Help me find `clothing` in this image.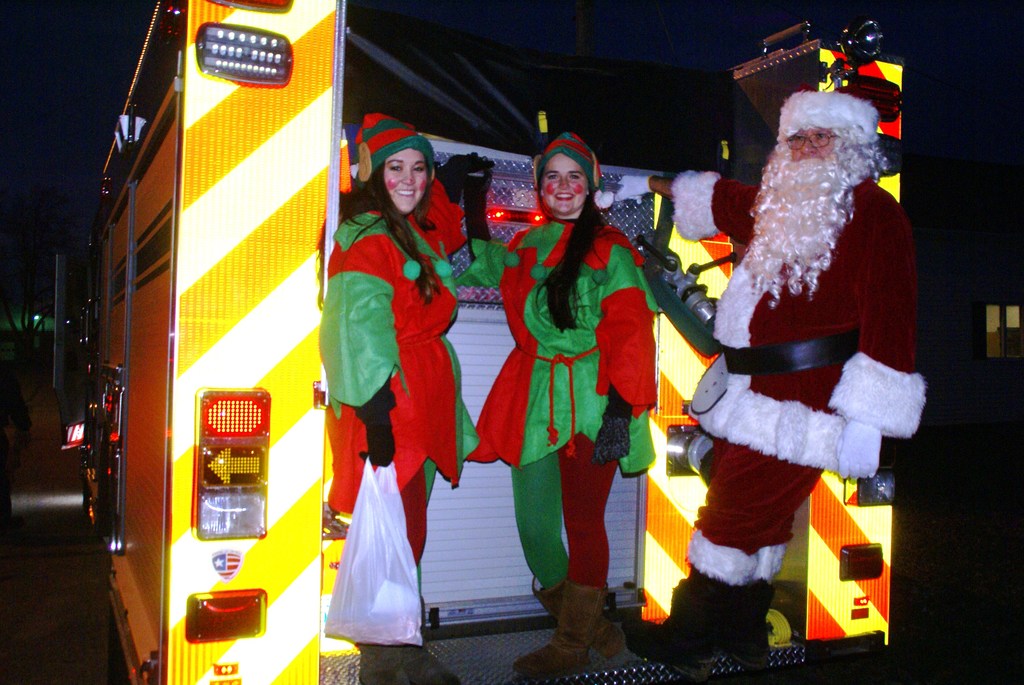
Found it: region(534, 130, 614, 209).
